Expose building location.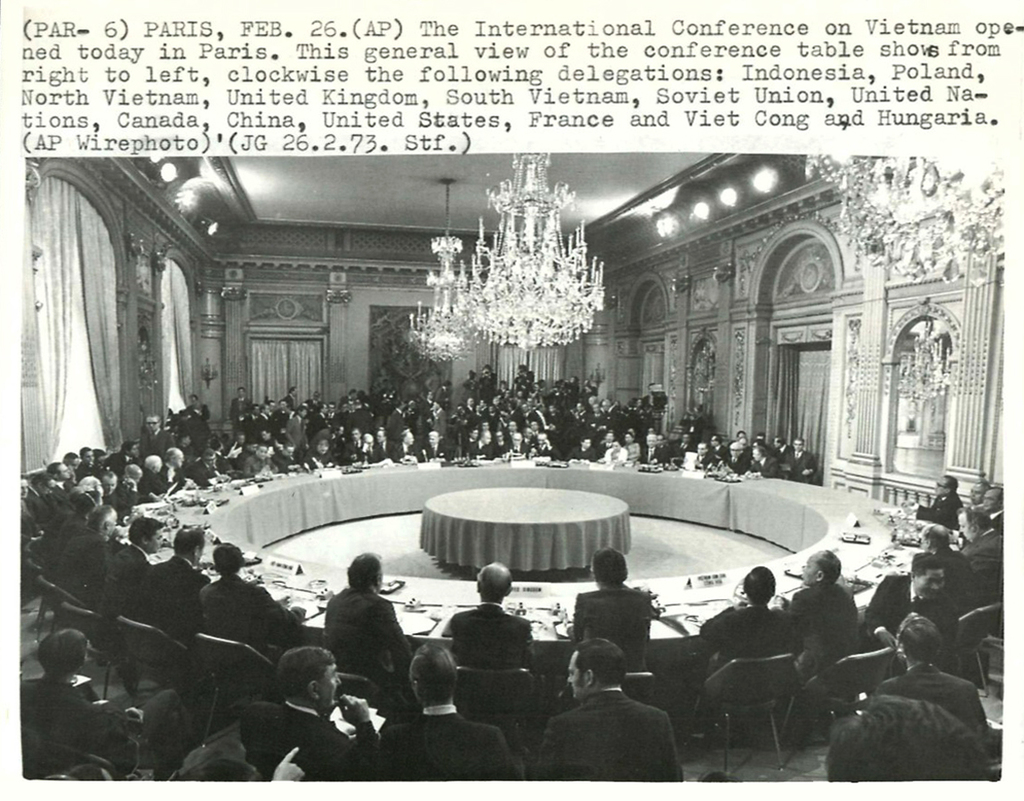
Exposed at left=20, top=153, right=1008, bottom=780.
